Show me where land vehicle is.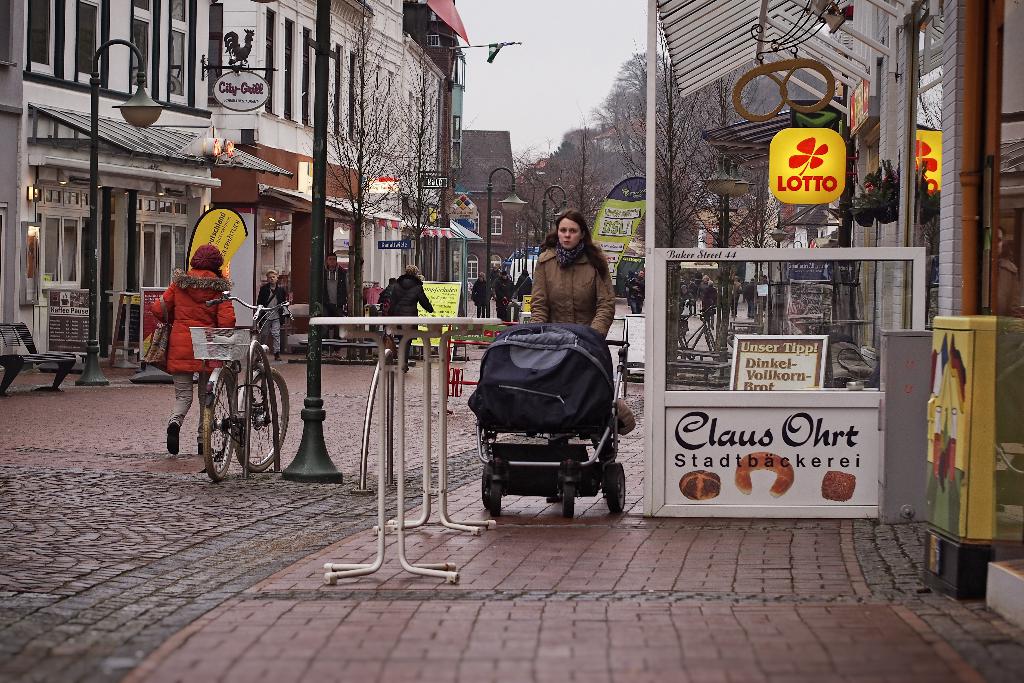
land vehicle is at Rect(186, 291, 296, 486).
